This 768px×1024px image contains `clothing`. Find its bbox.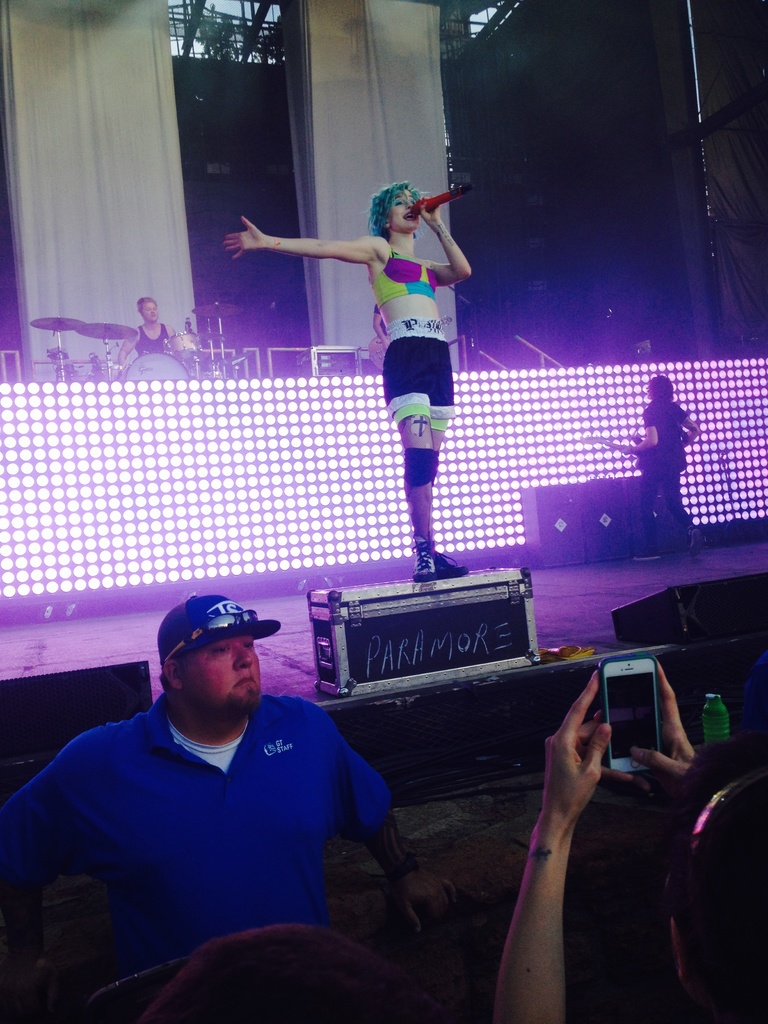
652/472/692/545.
